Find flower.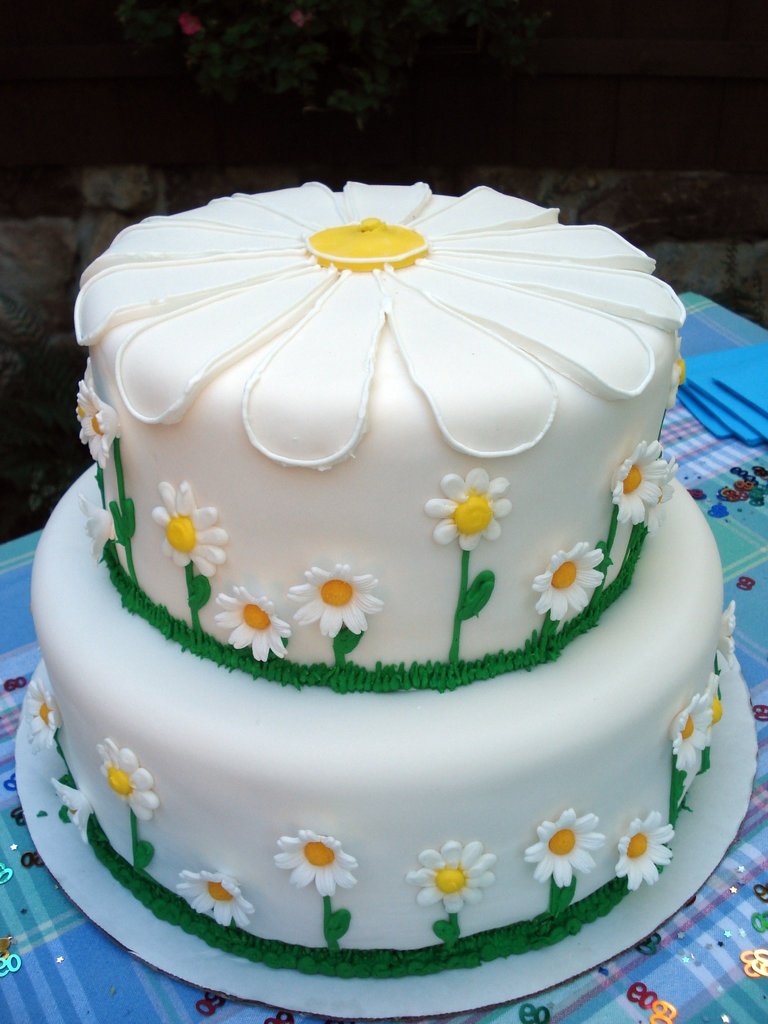
513,810,604,895.
